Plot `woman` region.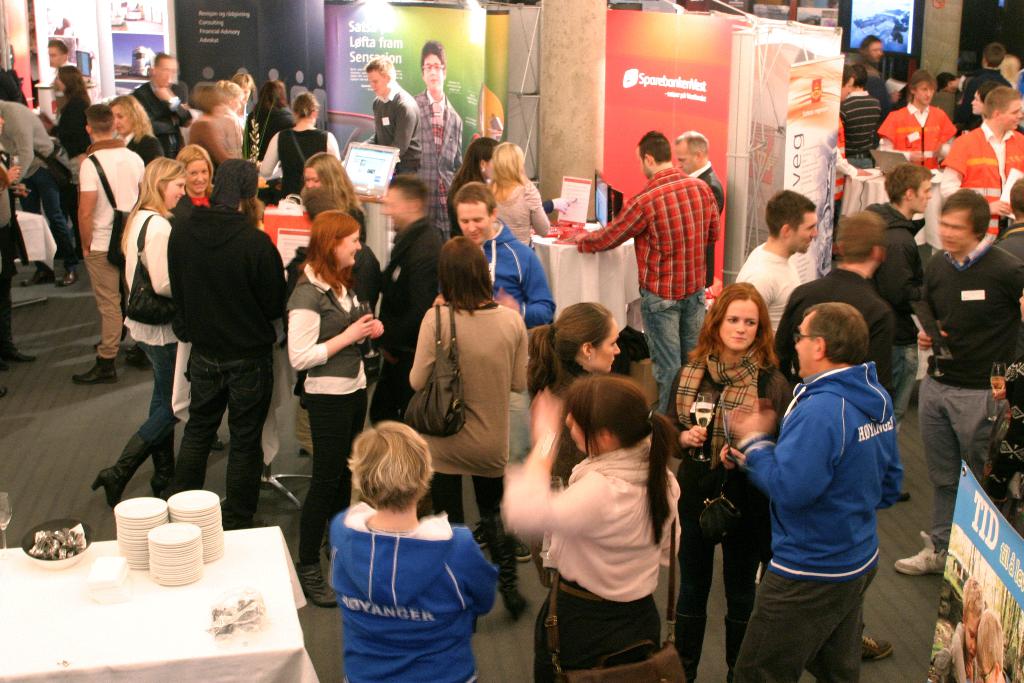
Plotted at box(260, 93, 341, 197).
